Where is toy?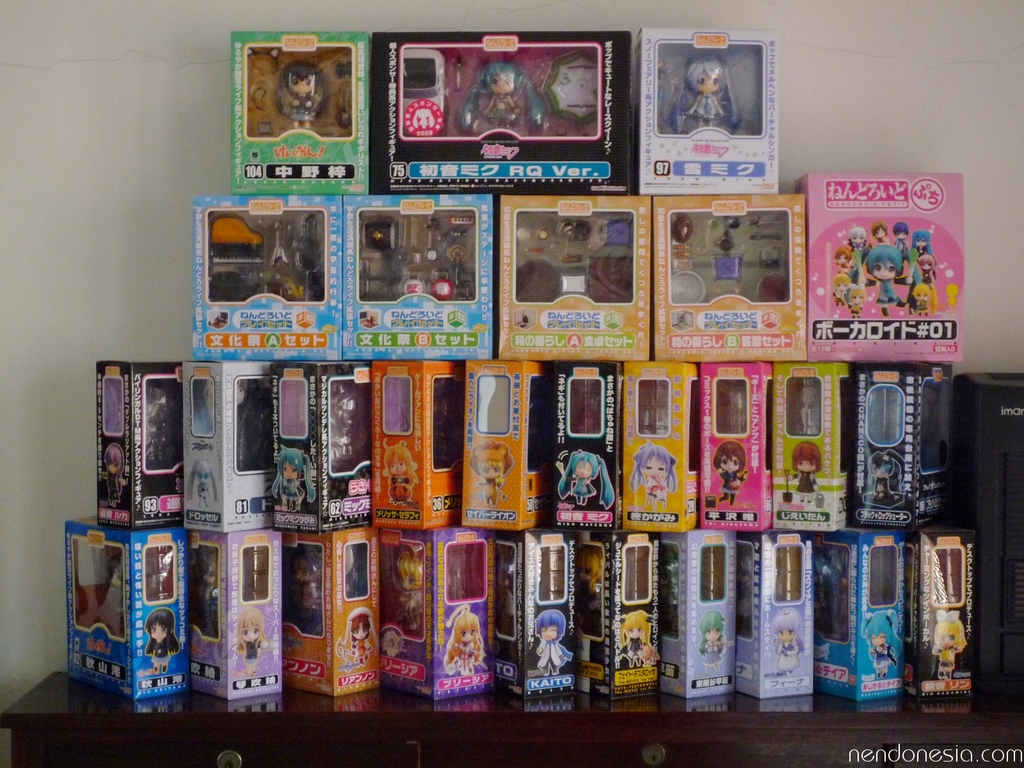
[271, 60, 328, 131].
